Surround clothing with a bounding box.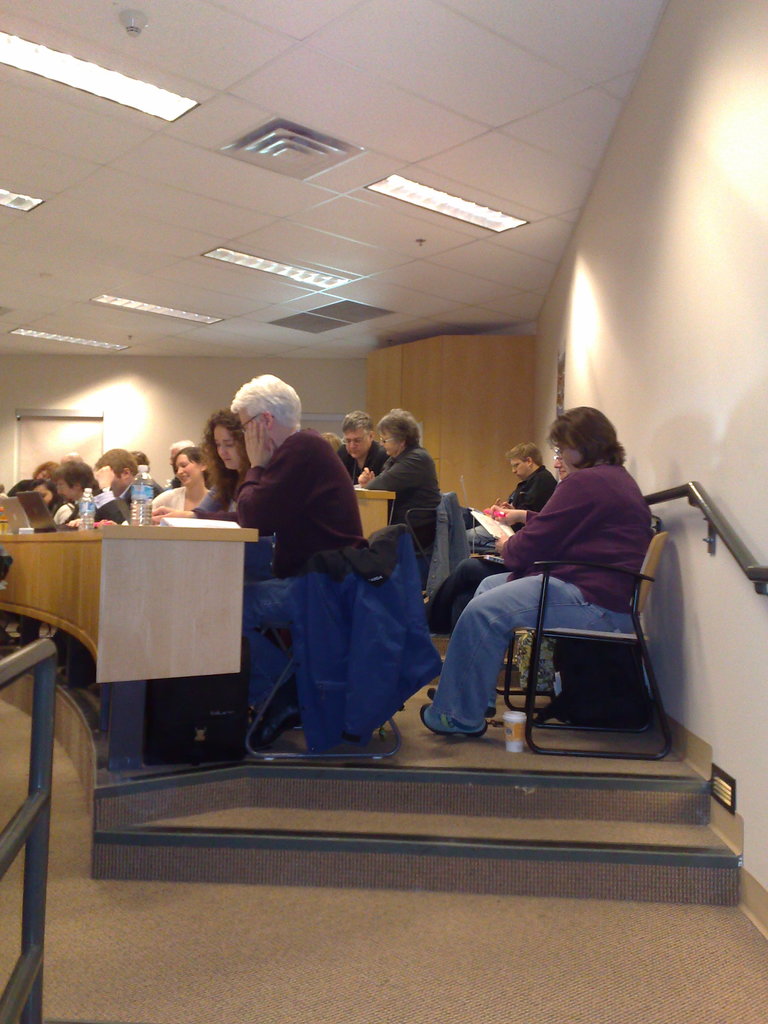
x1=463, y1=449, x2=681, y2=711.
